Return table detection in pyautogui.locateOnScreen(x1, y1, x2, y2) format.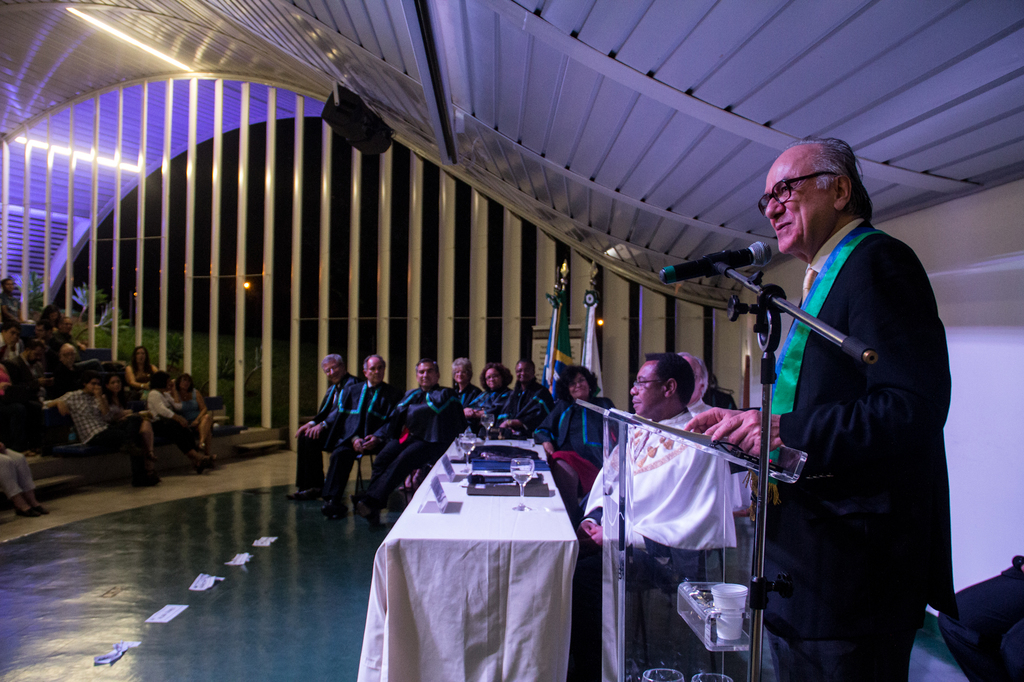
pyautogui.locateOnScreen(358, 431, 606, 671).
